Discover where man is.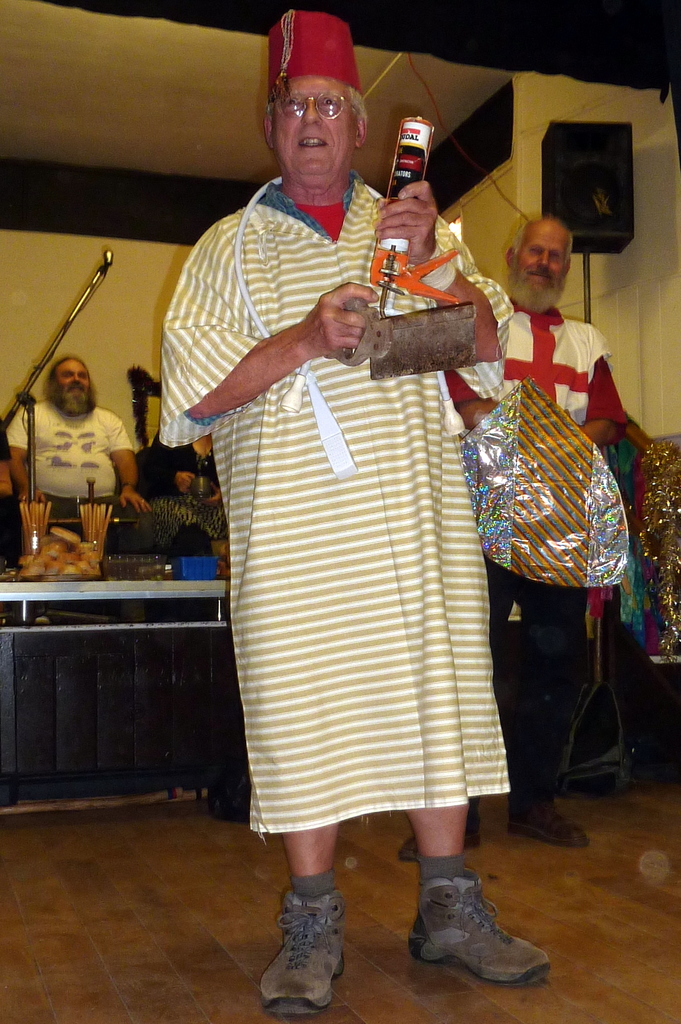
Discovered at pyautogui.locateOnScreen(135, 57, 514, 879).
